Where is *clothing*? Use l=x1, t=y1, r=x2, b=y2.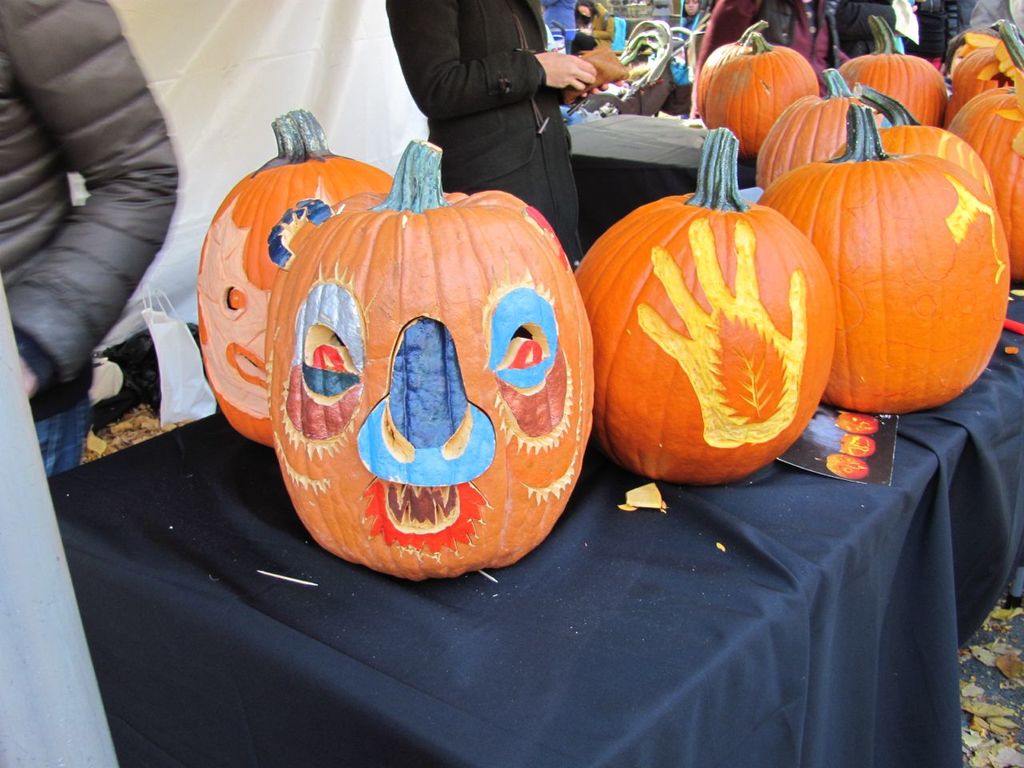
l=393, t=2, r=581, b=286.
